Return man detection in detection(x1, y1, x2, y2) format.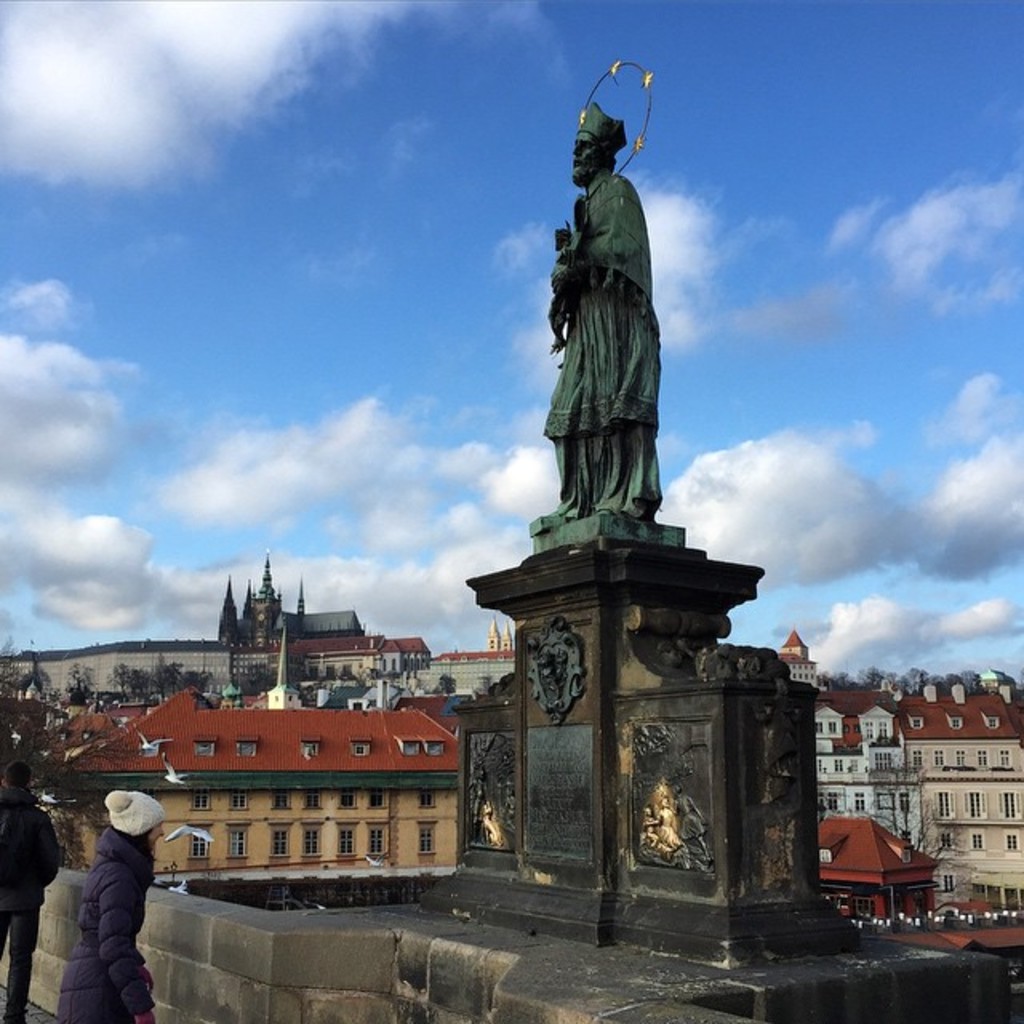
detection(0, 765, 61, 1022).
